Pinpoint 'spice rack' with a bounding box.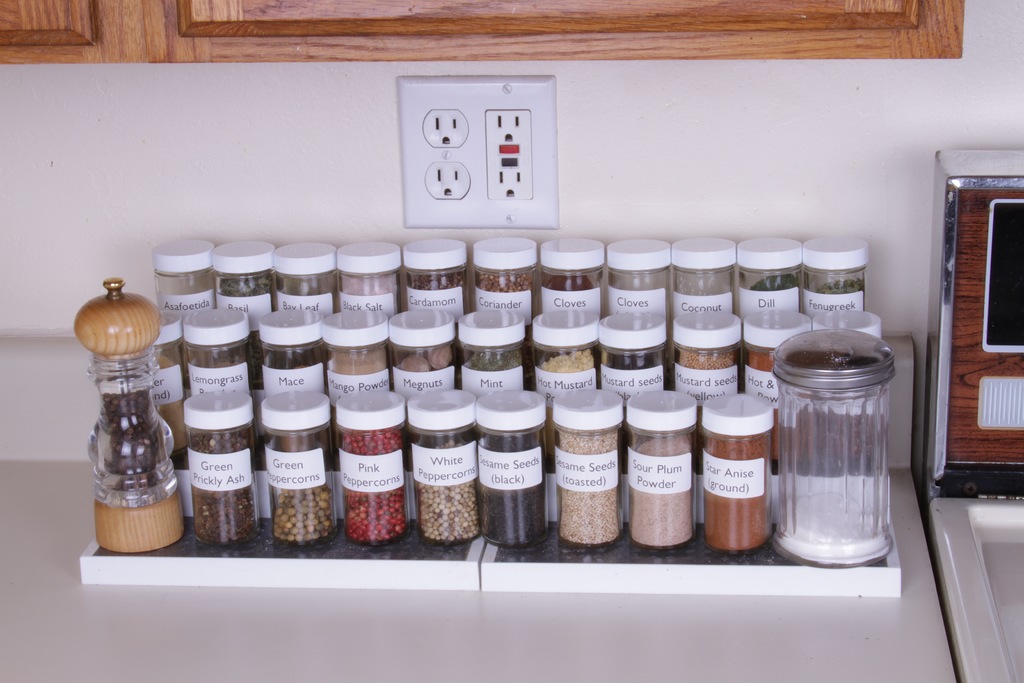
bbox=(72, 233, 897, 568).
